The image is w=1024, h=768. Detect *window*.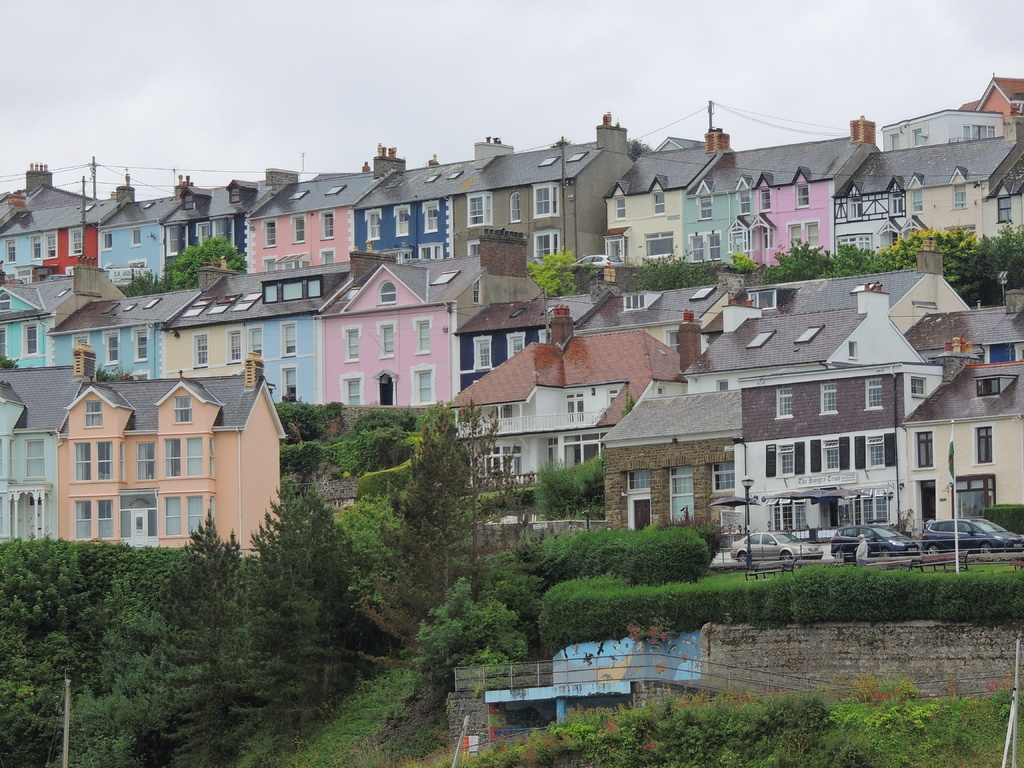
Detection: 175,397,193,424.
